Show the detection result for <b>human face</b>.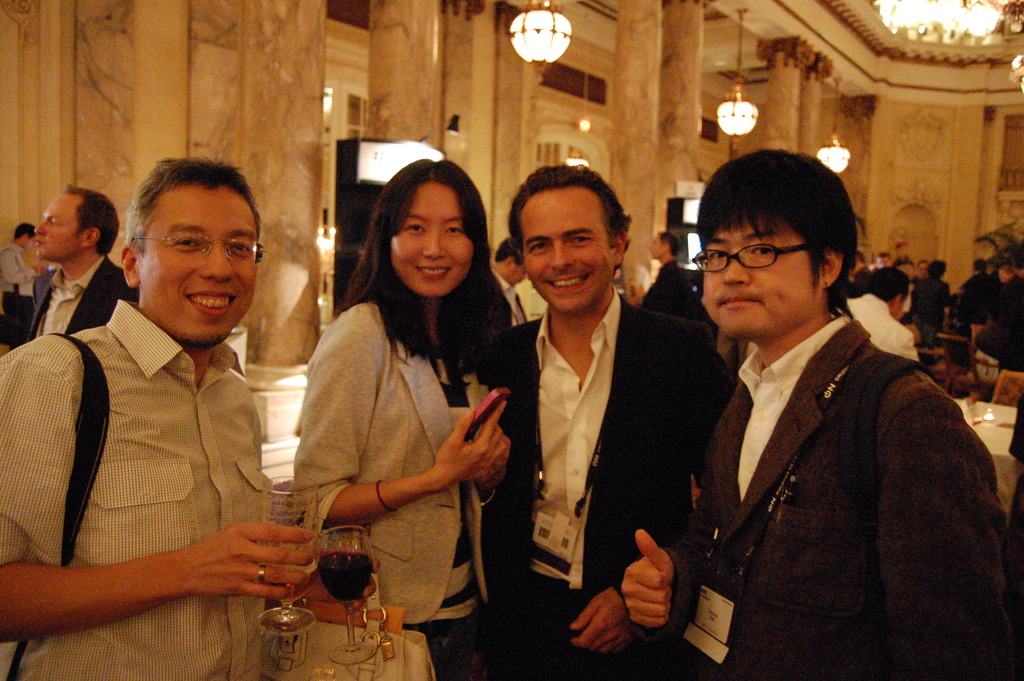
crop(519, 180, 614, 308).
